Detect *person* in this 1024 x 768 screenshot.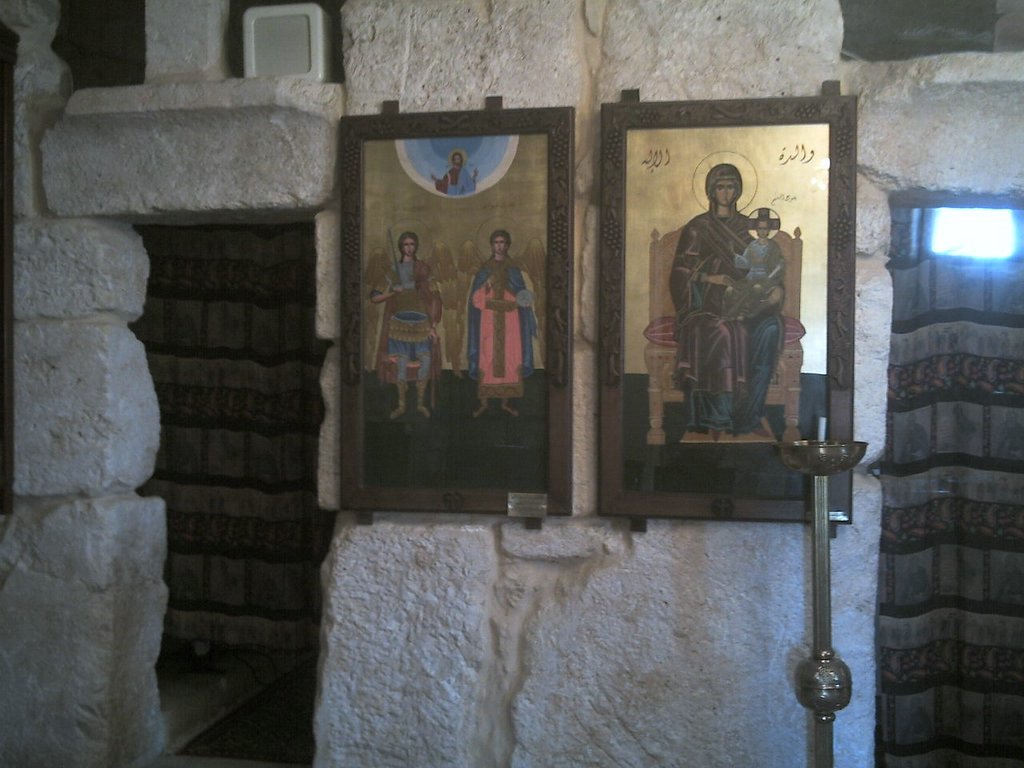
Detection: box(735, 212, 780, 279).
